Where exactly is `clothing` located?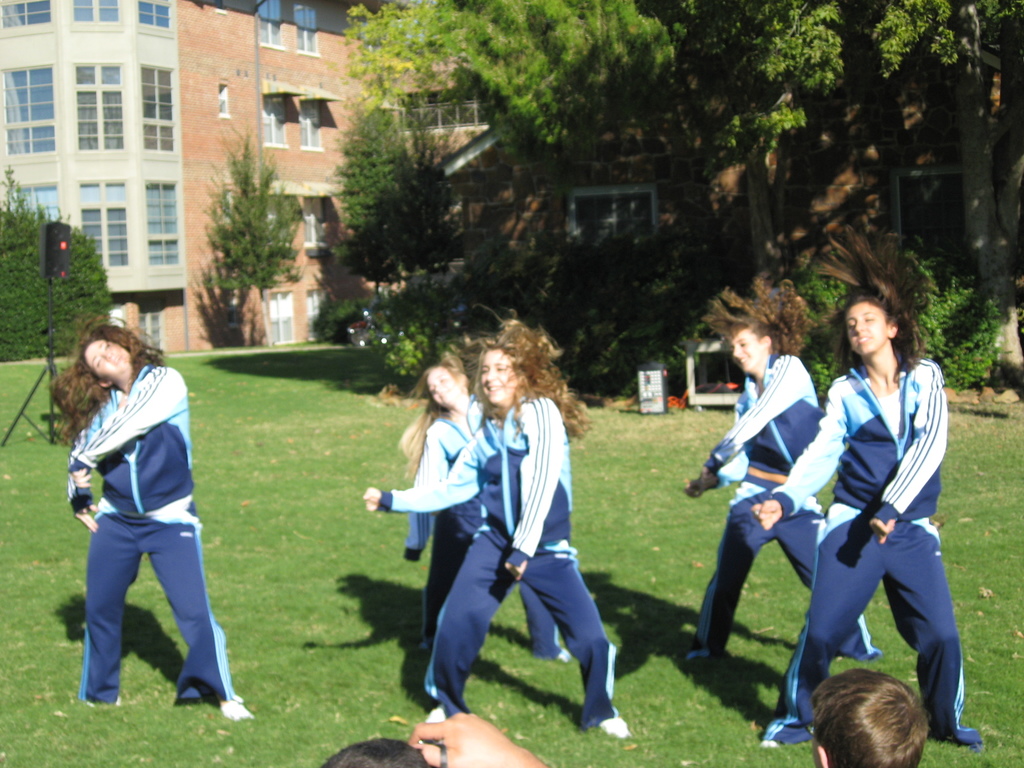
Its bounding box is (x1=62, y1=364, x2=237, y2=712).
